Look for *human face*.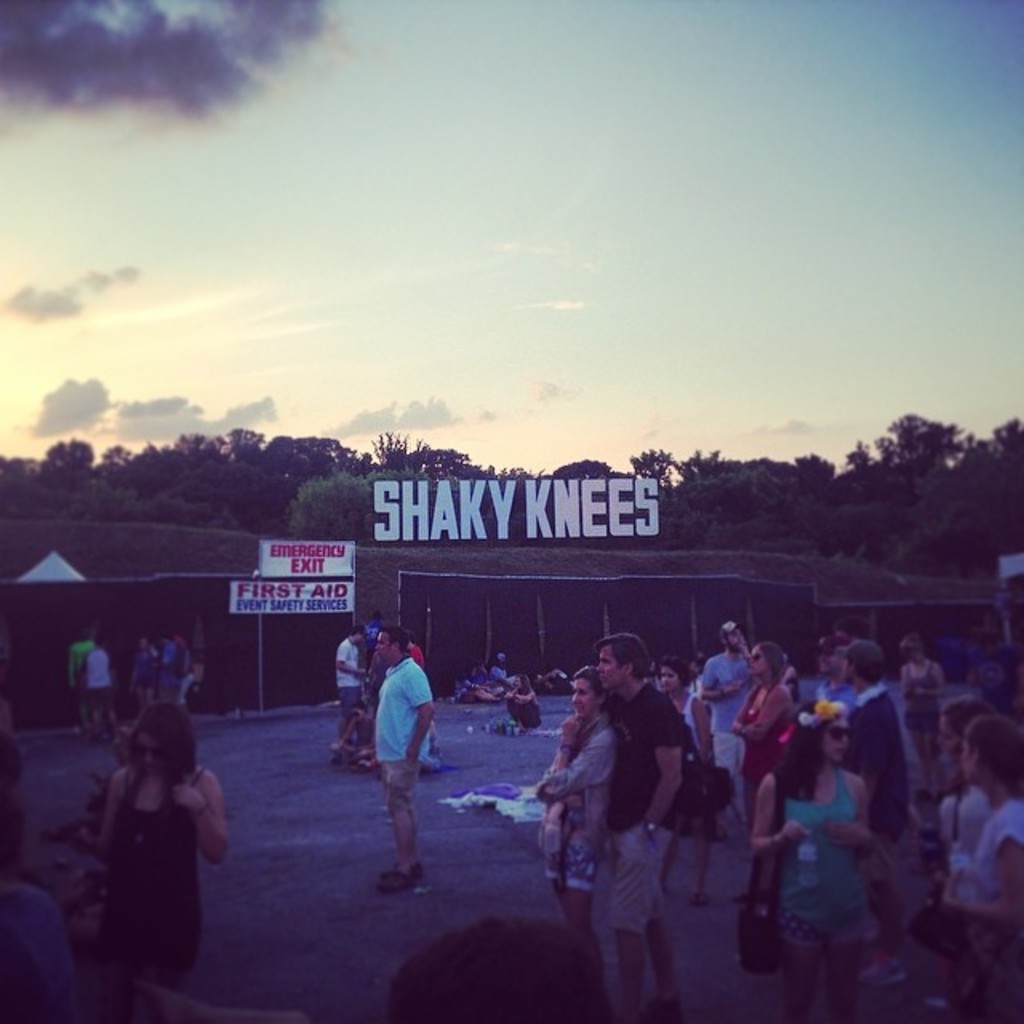
Found: crop(595, 645, 621, 690).
